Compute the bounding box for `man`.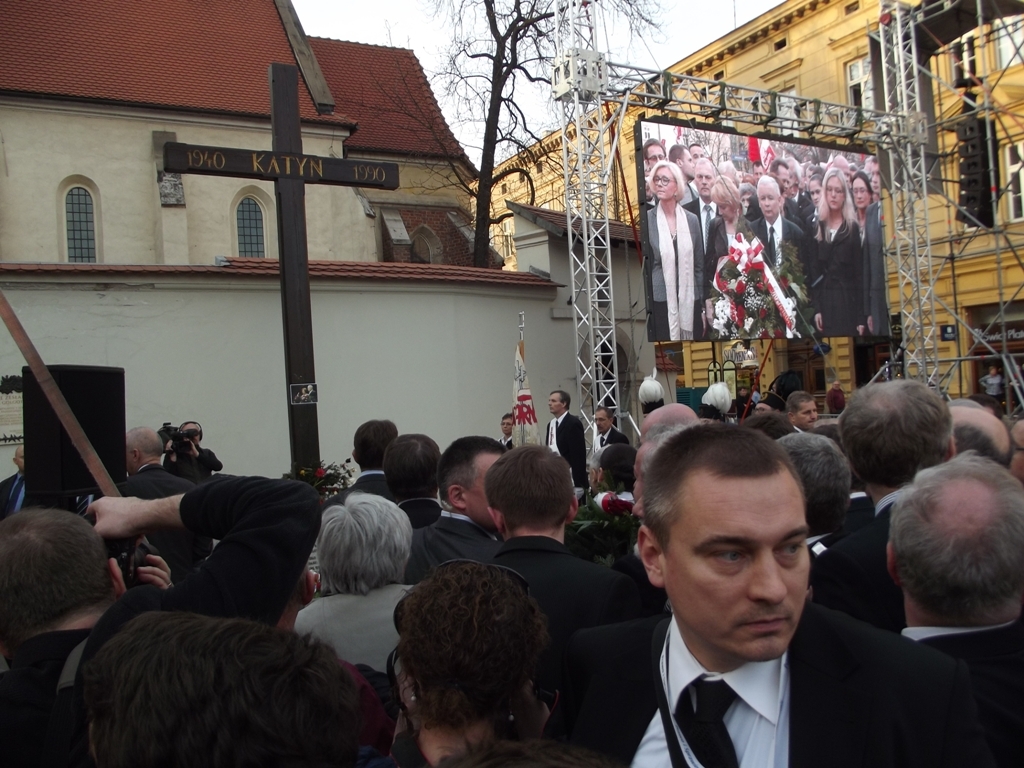
<box>632,428,686,511</box>.
